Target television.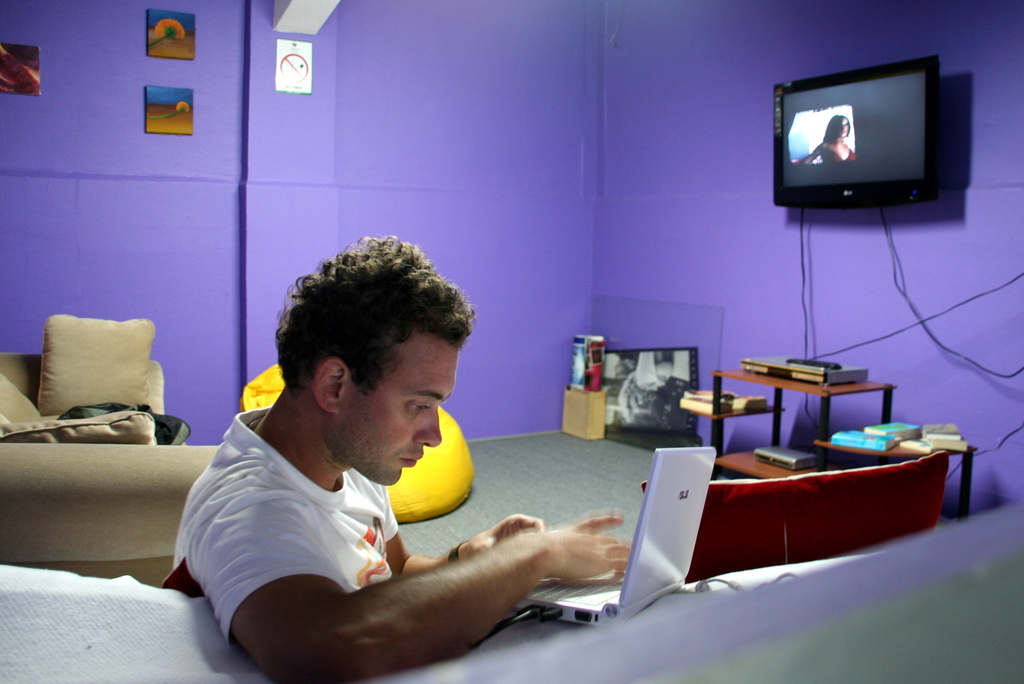
Target region: left=772, top=52, right=939, bottom=204.
